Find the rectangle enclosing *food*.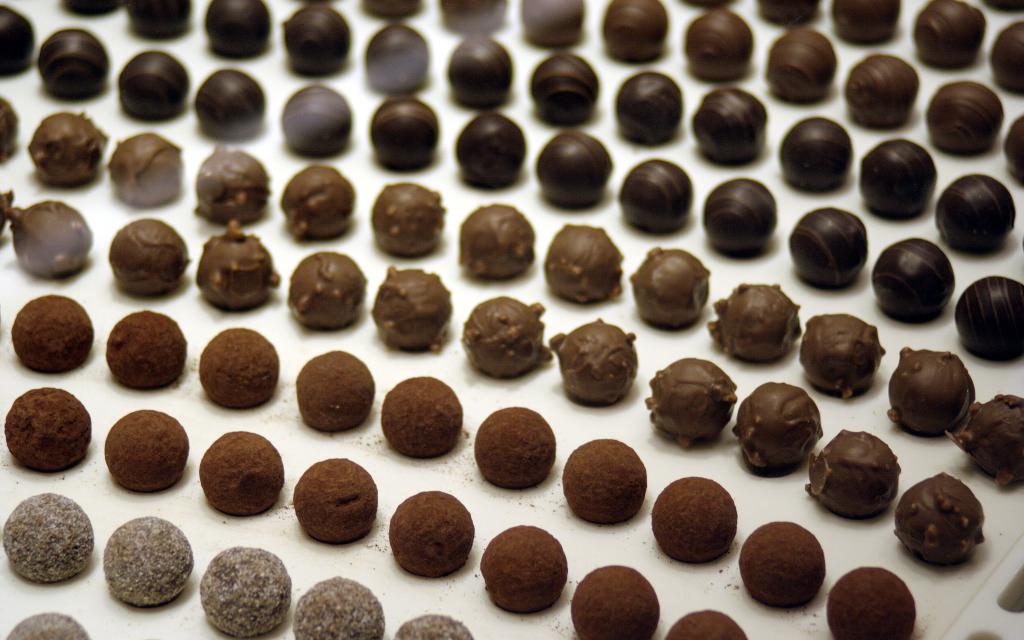
bbox(362, 0, 424, 23).
